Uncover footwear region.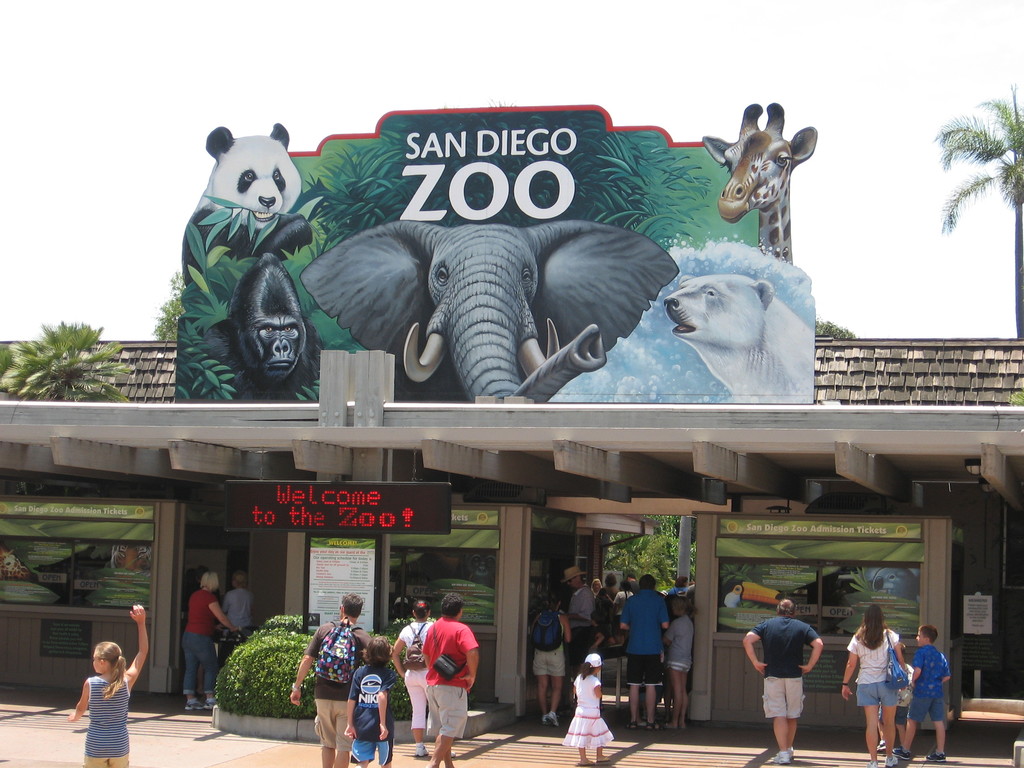
Uncovered: x1=414, y1=745, x2=430, y2=760.
